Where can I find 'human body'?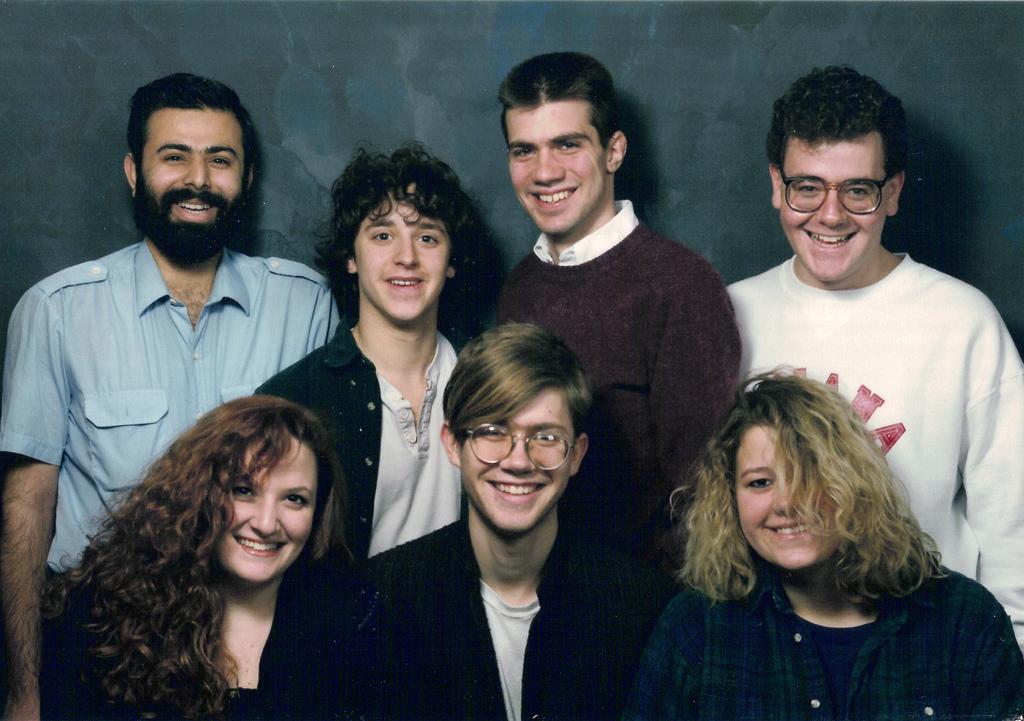
You can find it at {"x1": 367, "y1": 521, "x2": 685, "y2": 720}.
